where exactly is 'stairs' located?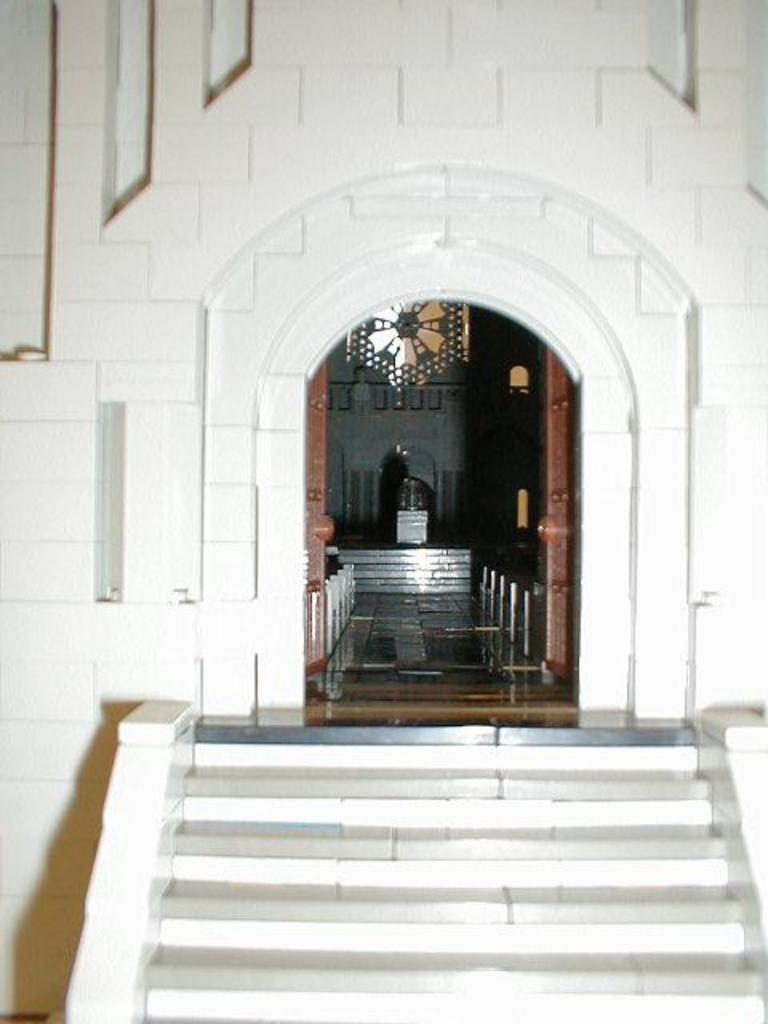
Its bounding box is [left=144, top=702, right=766, bottom=1022].
